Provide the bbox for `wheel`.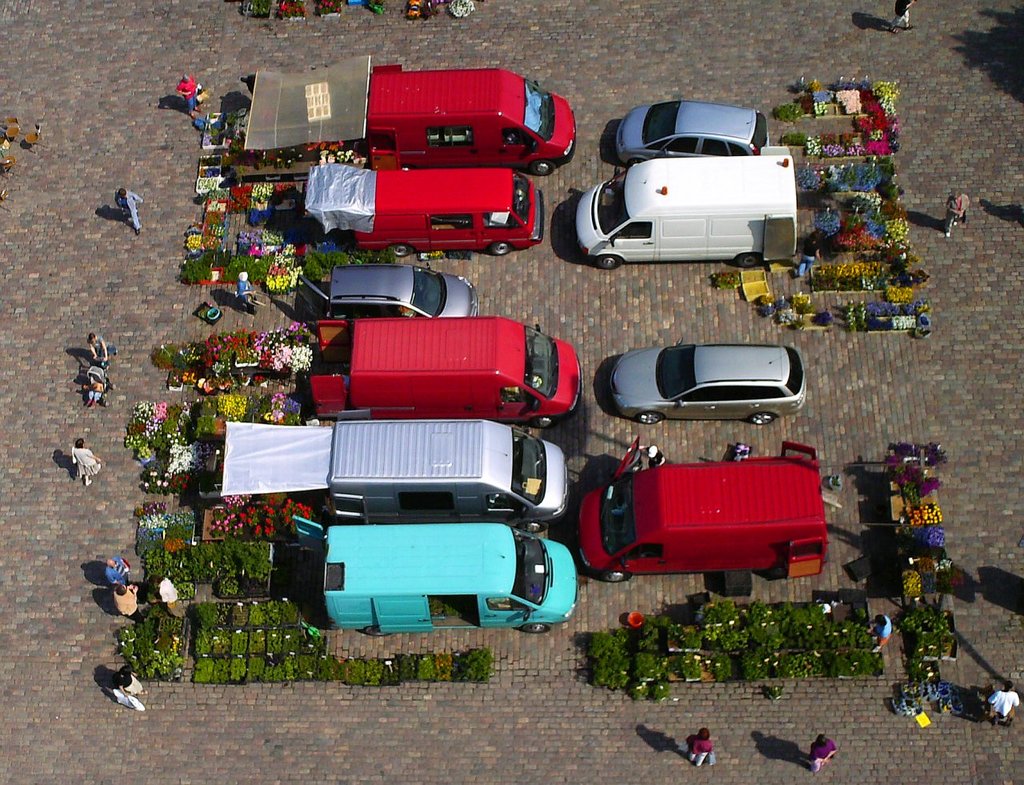
[487, 243, 515, 257].
